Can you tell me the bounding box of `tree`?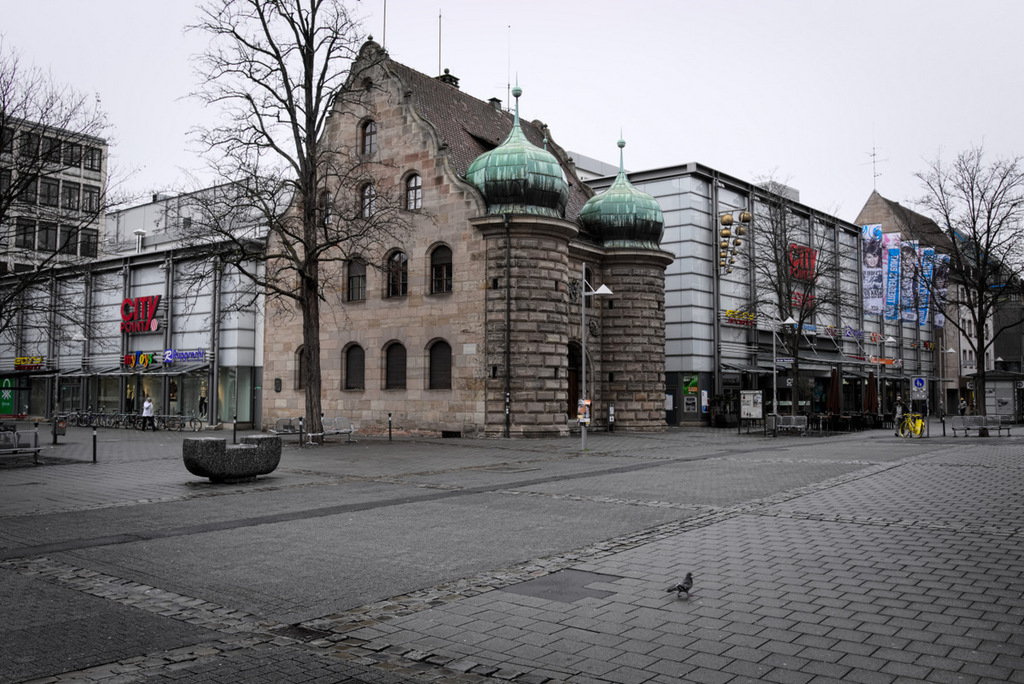
box=[735, 172, 874, 424].
